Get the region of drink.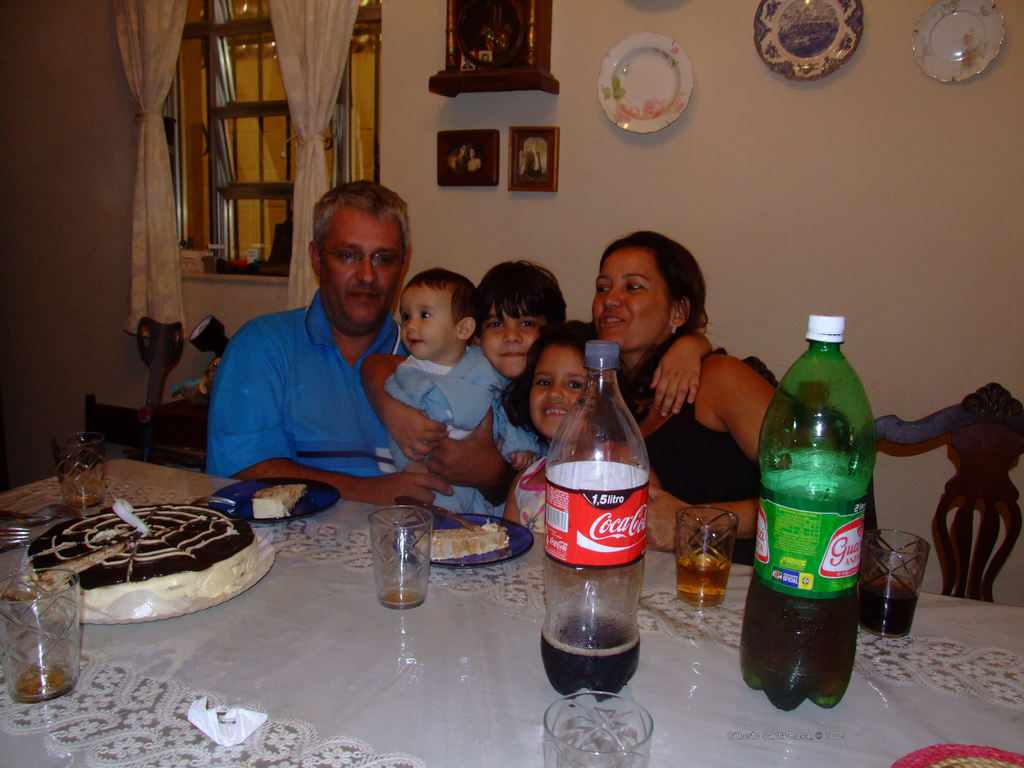
(left=680, top=557, right=728, bottom=602).
